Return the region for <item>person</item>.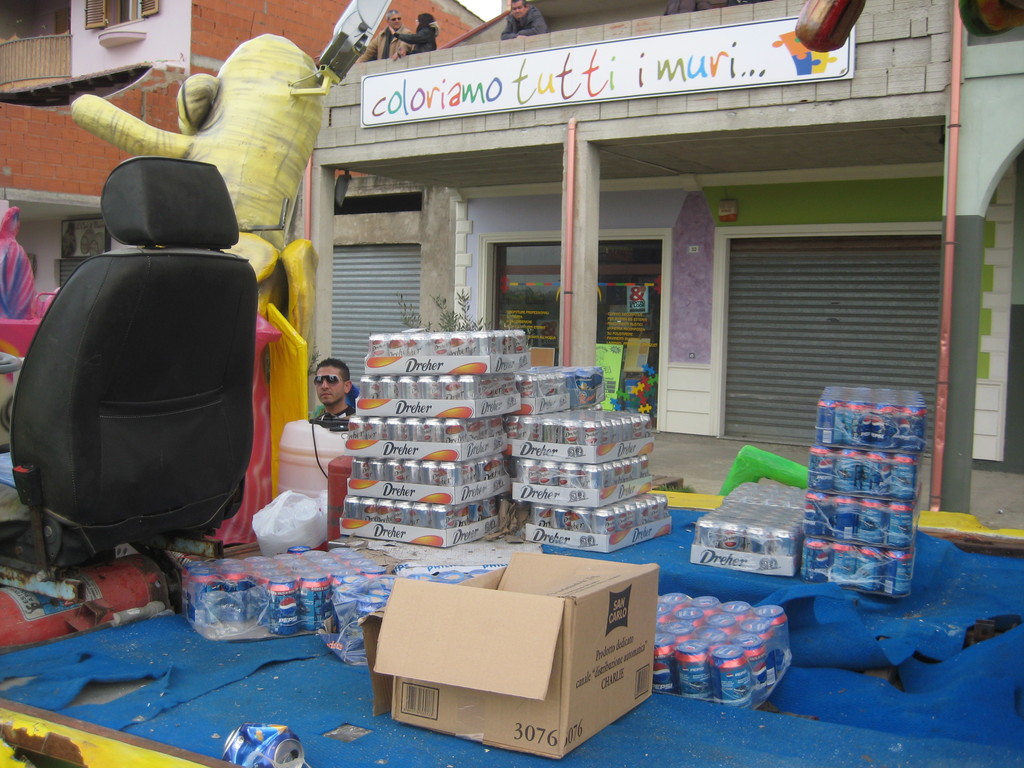
box=[495, 3, 555, 42].
